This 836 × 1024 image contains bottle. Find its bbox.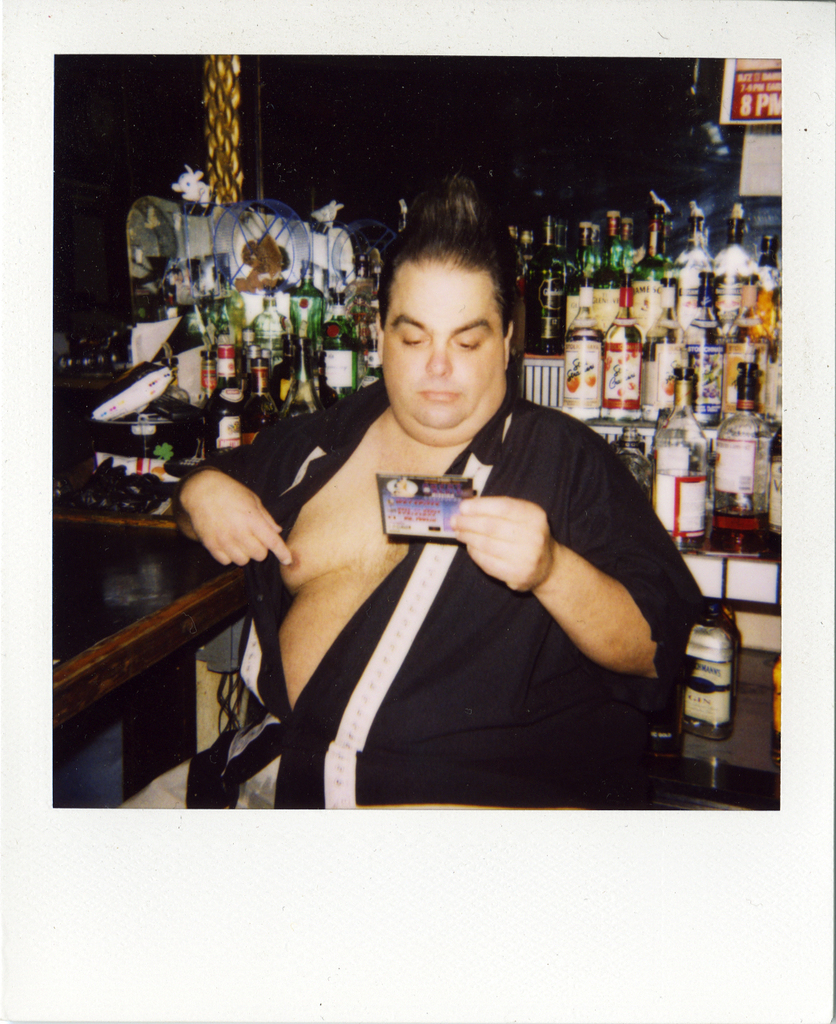
<region>90, 367, 193, 485</region>.
